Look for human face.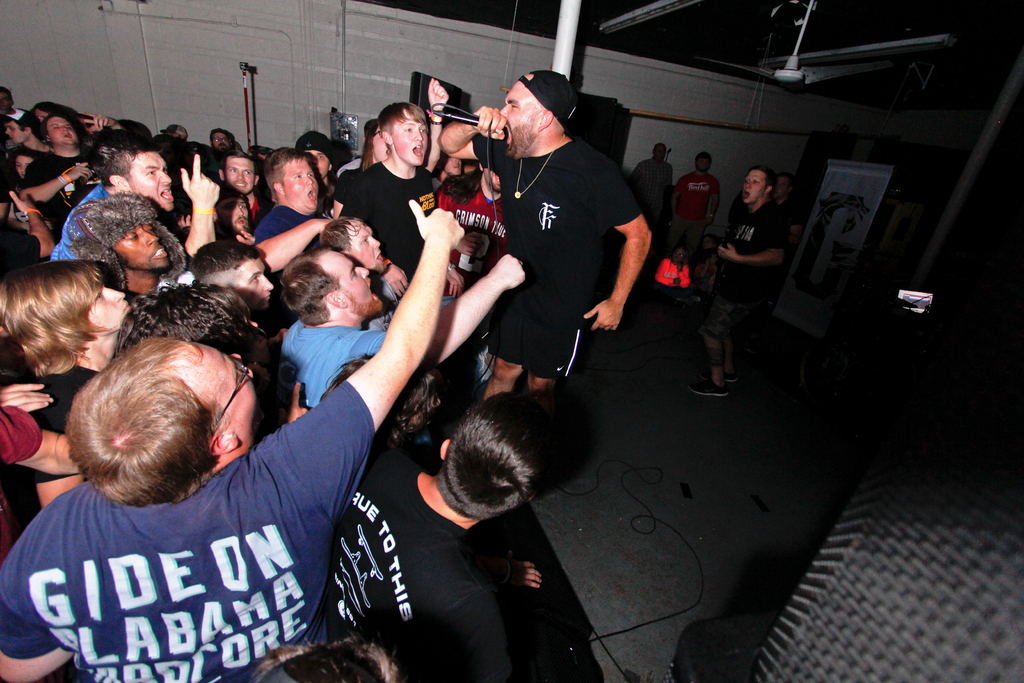
Found: l=16, t=158, r=32, b=176.
